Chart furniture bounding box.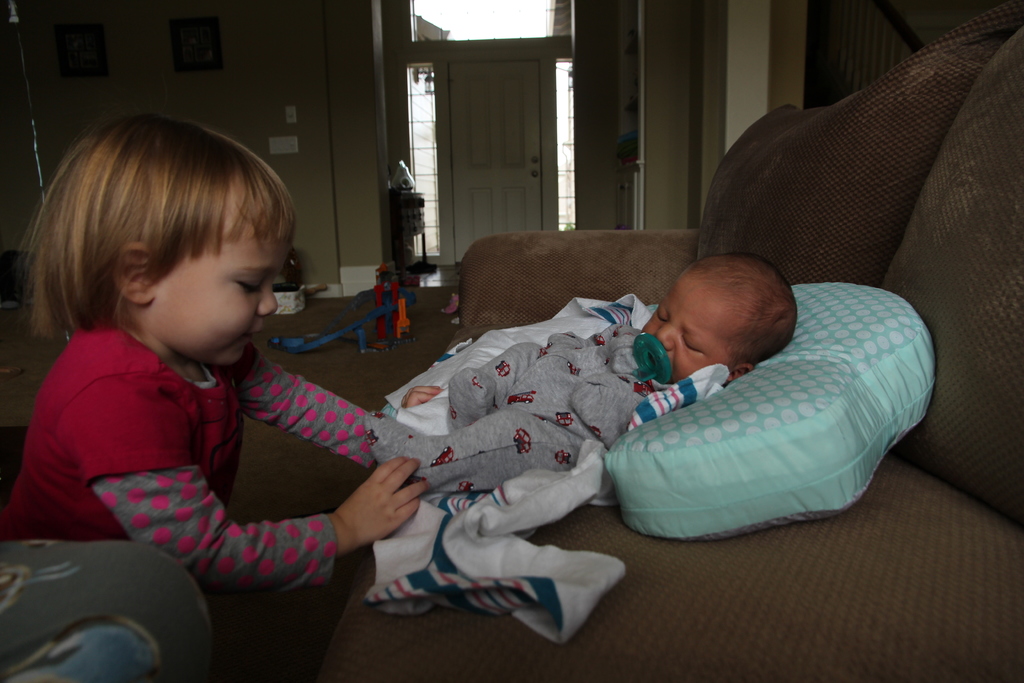
Charted: <region>614, 169, 639, 229</region>.
